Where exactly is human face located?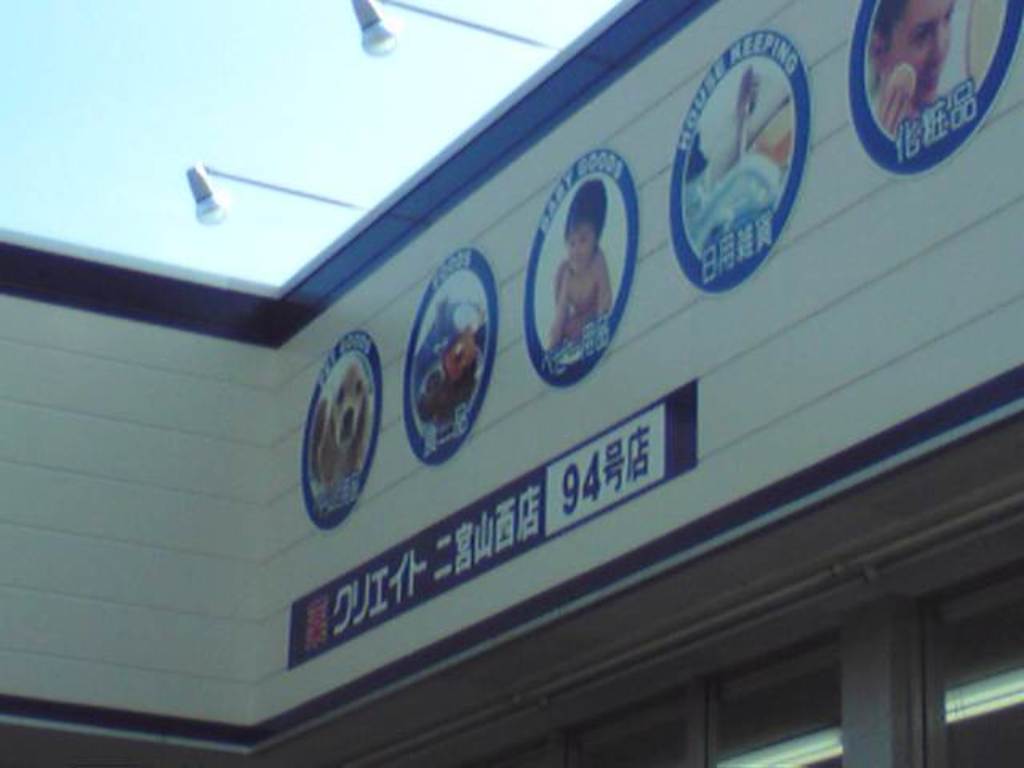
Its bounding box is (x1=878, y1=0, x2=957, y2=104).
